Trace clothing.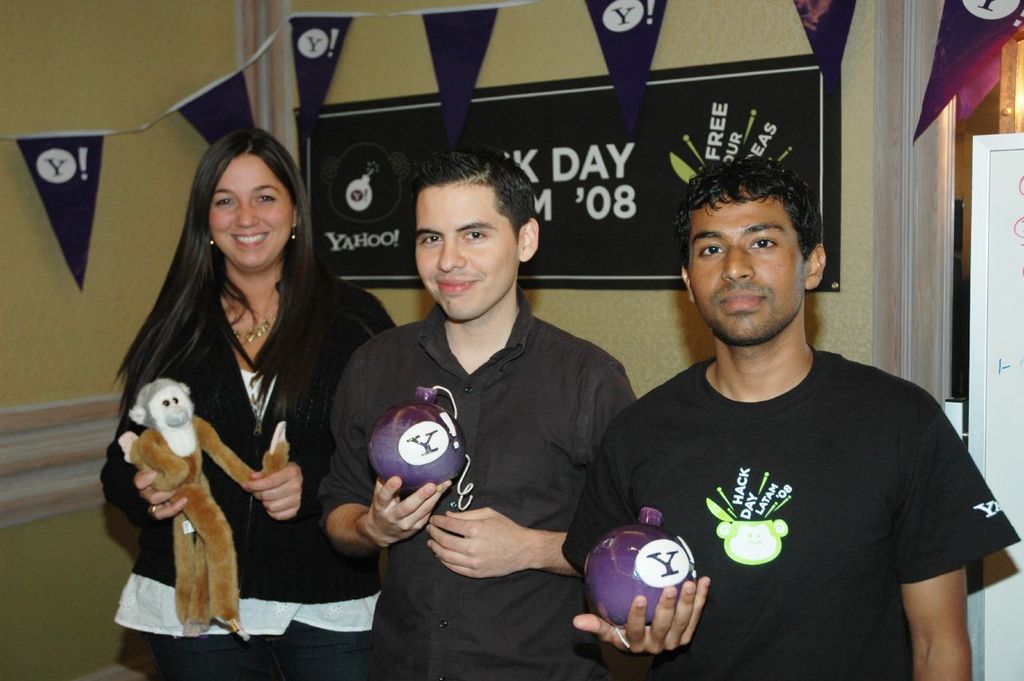
Traced to locate(98, 255, 399, 680).
